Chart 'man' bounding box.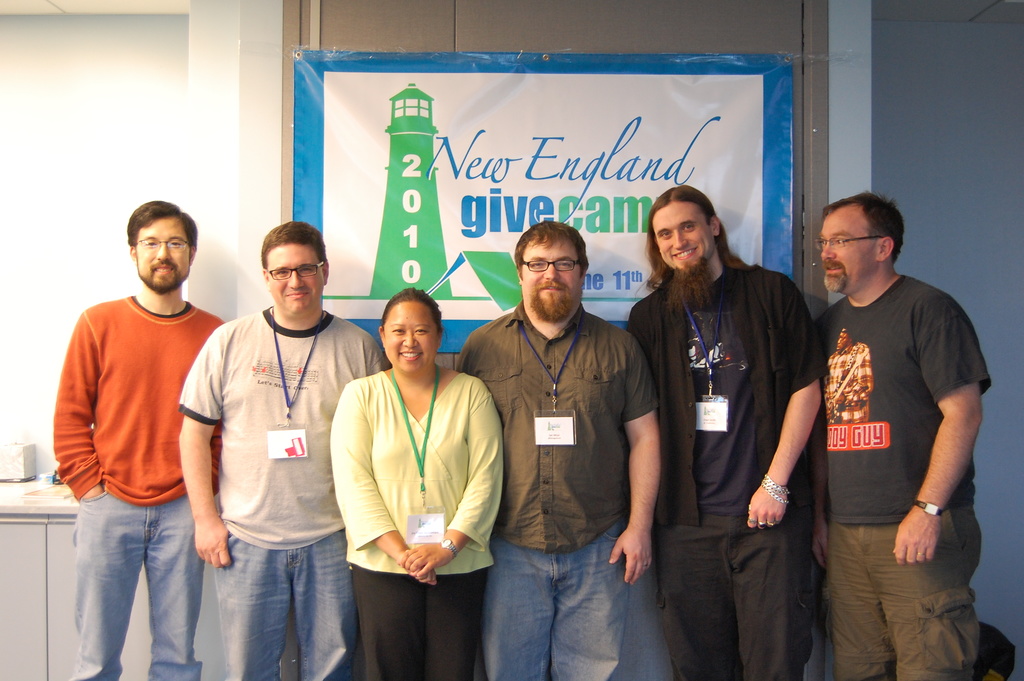
Charted: (left=824, top=326, right=874, bottom=426).
